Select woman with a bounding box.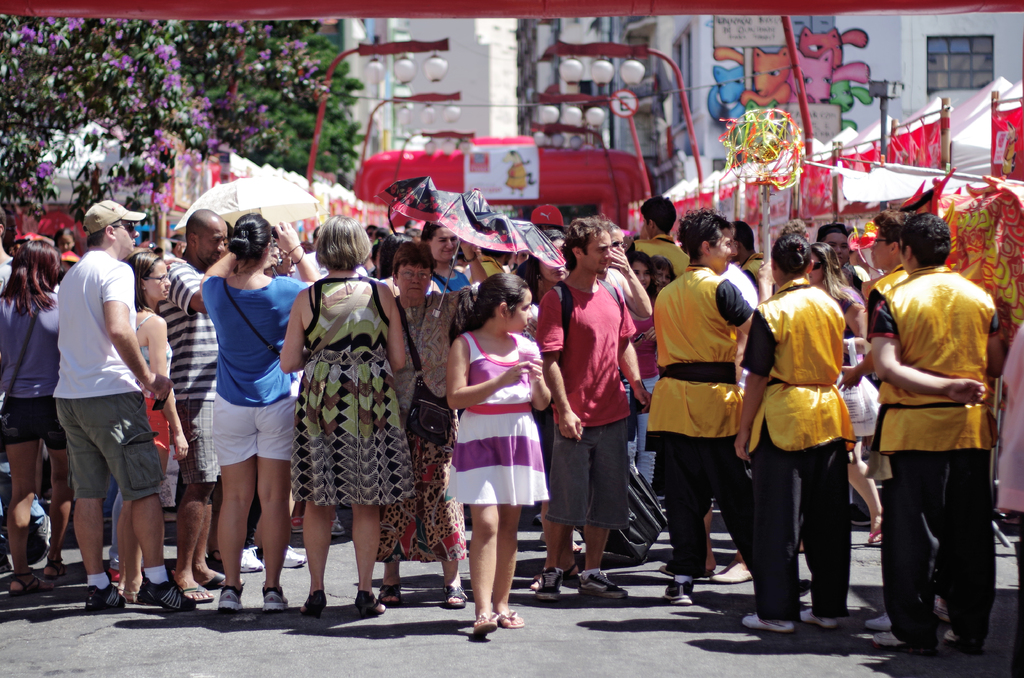
bbox=(513, 229, 582, 349).
